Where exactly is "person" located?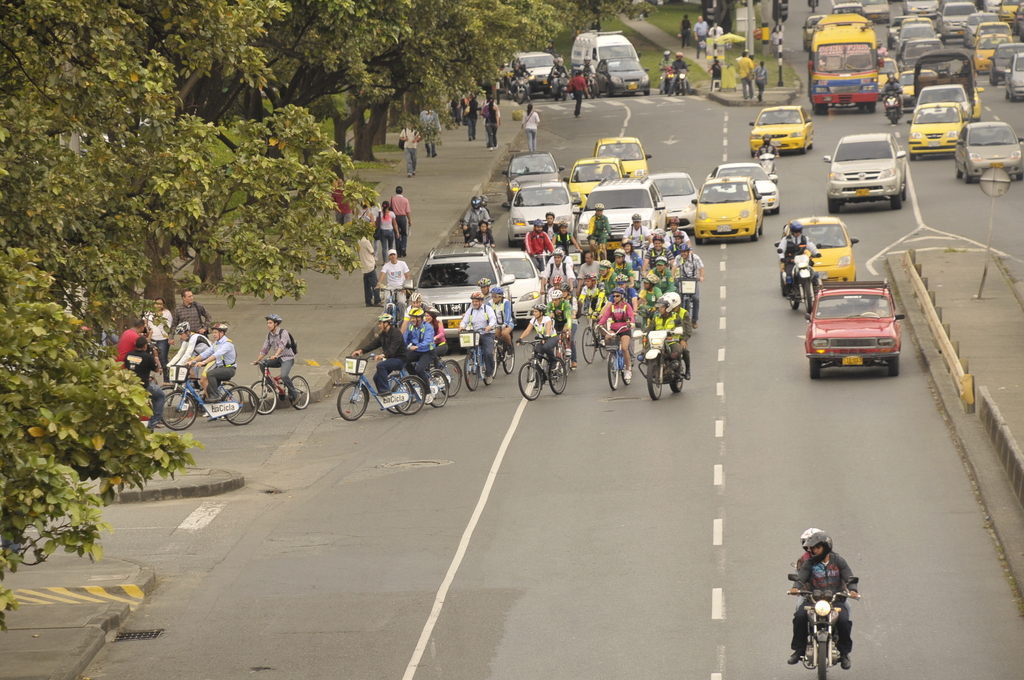
Its bounding box is <box>549,56,564,93</box>.
